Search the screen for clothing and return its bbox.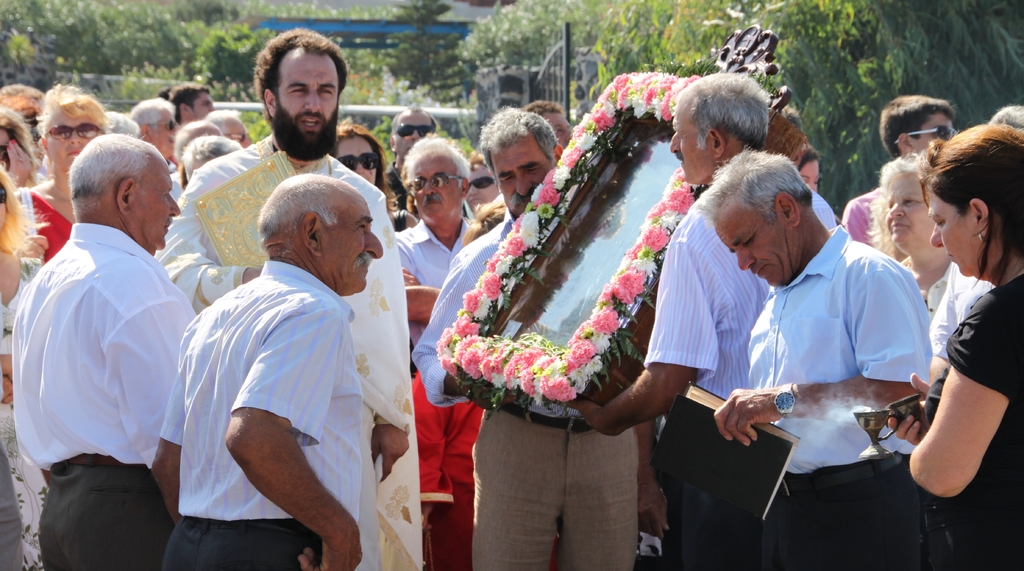
Found: x1=16 y1=176 x2=184 y2=543.
